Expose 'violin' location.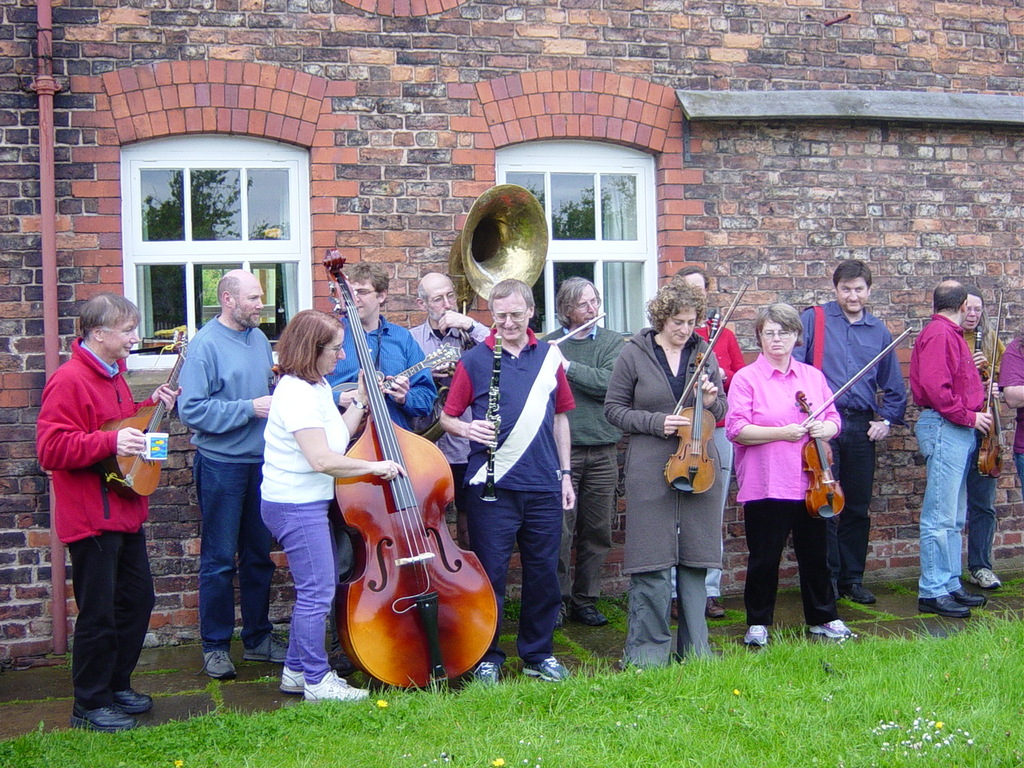
Exposed at [x1=657, y1=278, x2=749, y2=497].
